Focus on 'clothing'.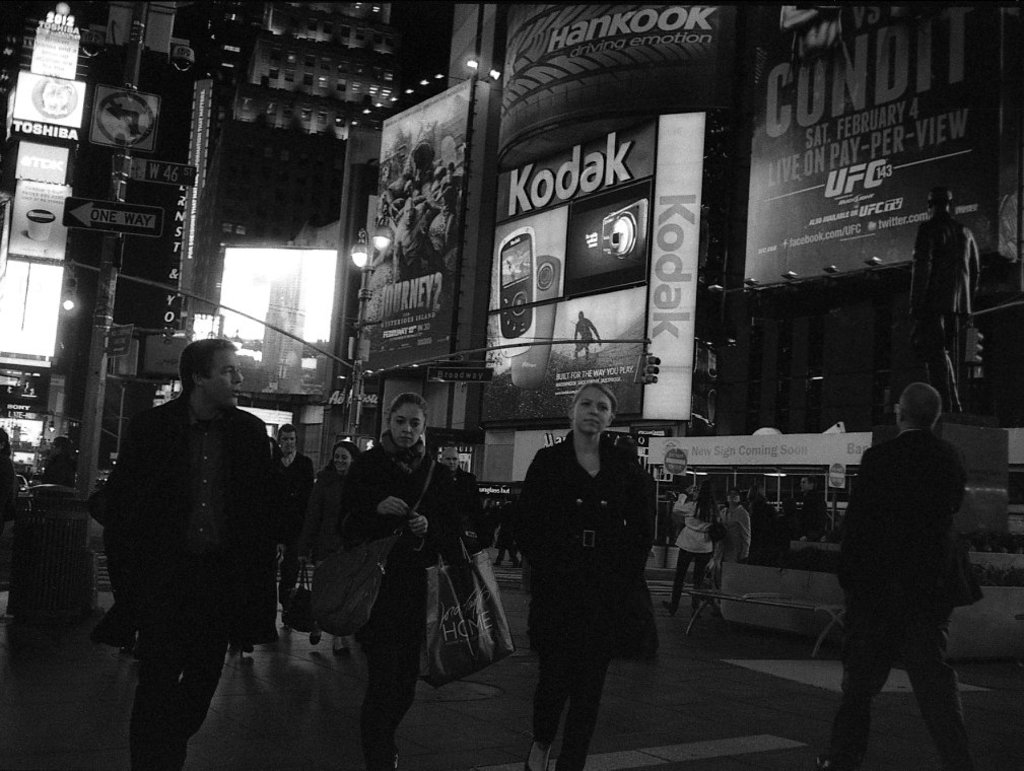
Focused at box(273, 445, 317, 638).
